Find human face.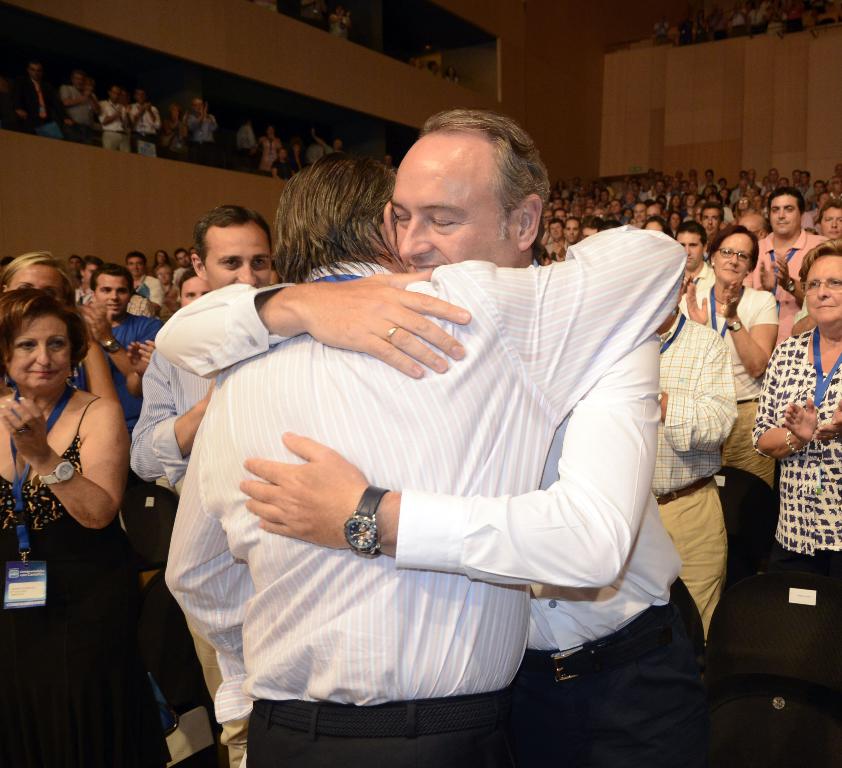
(702, 205, 719, 231).
